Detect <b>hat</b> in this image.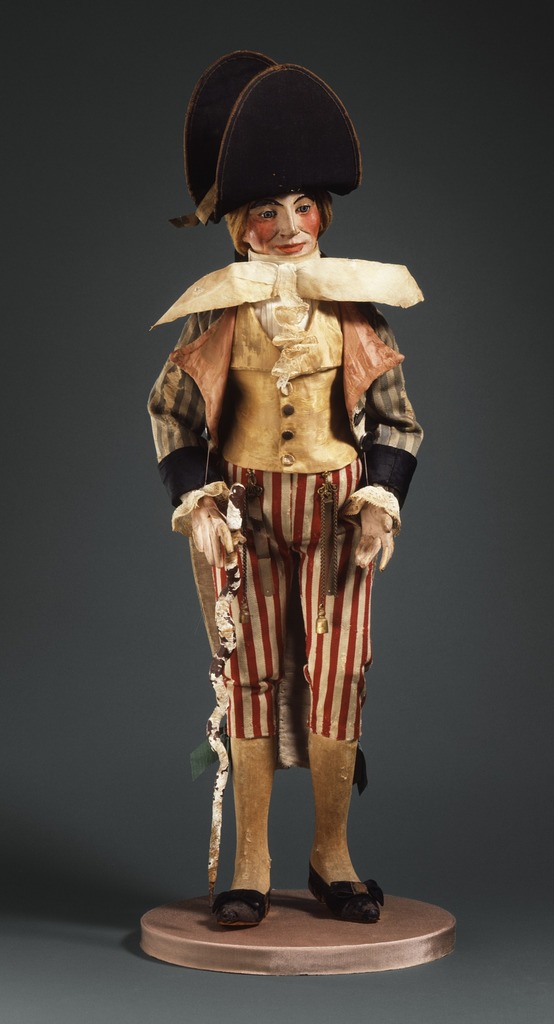
Detection: locate(176, 49, 371, 228).
